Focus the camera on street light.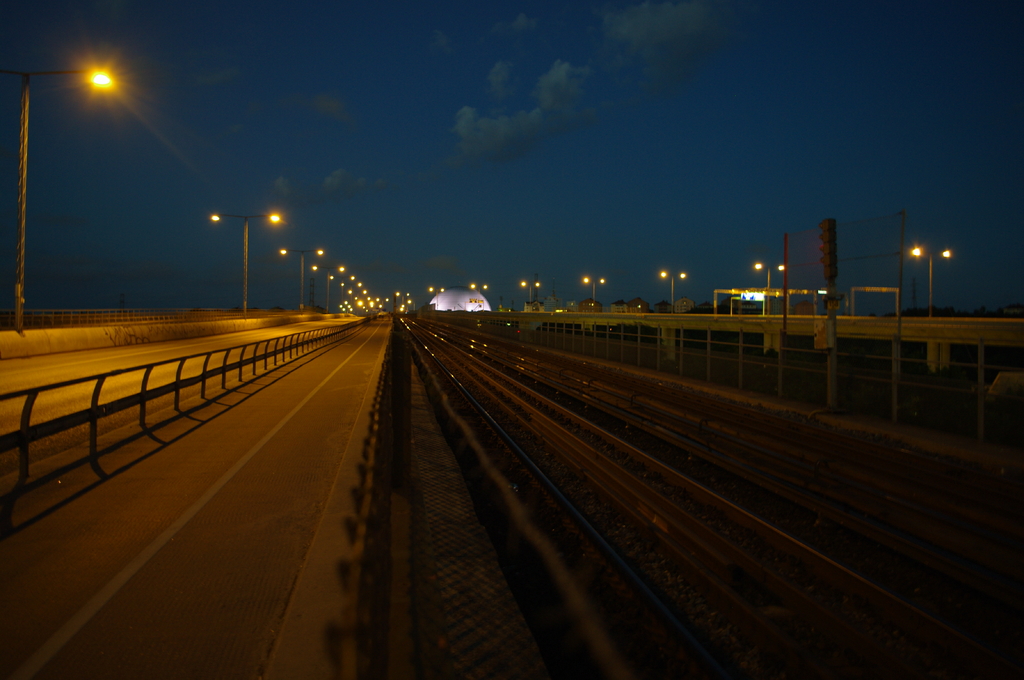
Focus region: x1=467, y1=283, x2=488, y2=303.
